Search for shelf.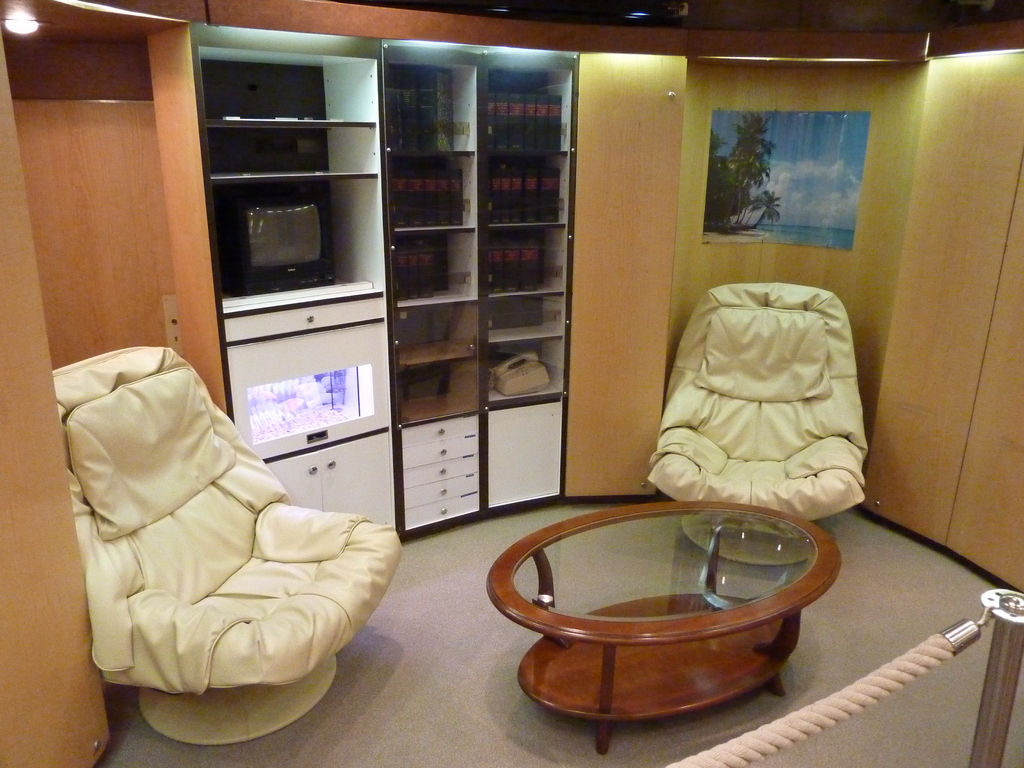
Found at (x1=383, y1=143, x2=476, y2=226).
